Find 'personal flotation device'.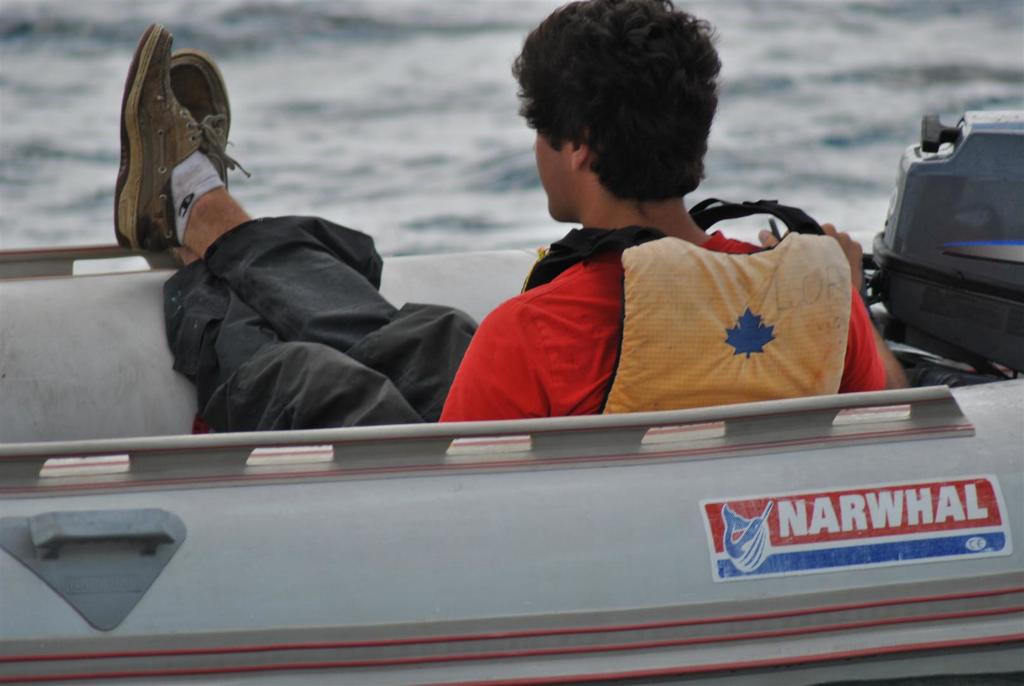
x1=523, y1=223, x2=855, y2=413.
